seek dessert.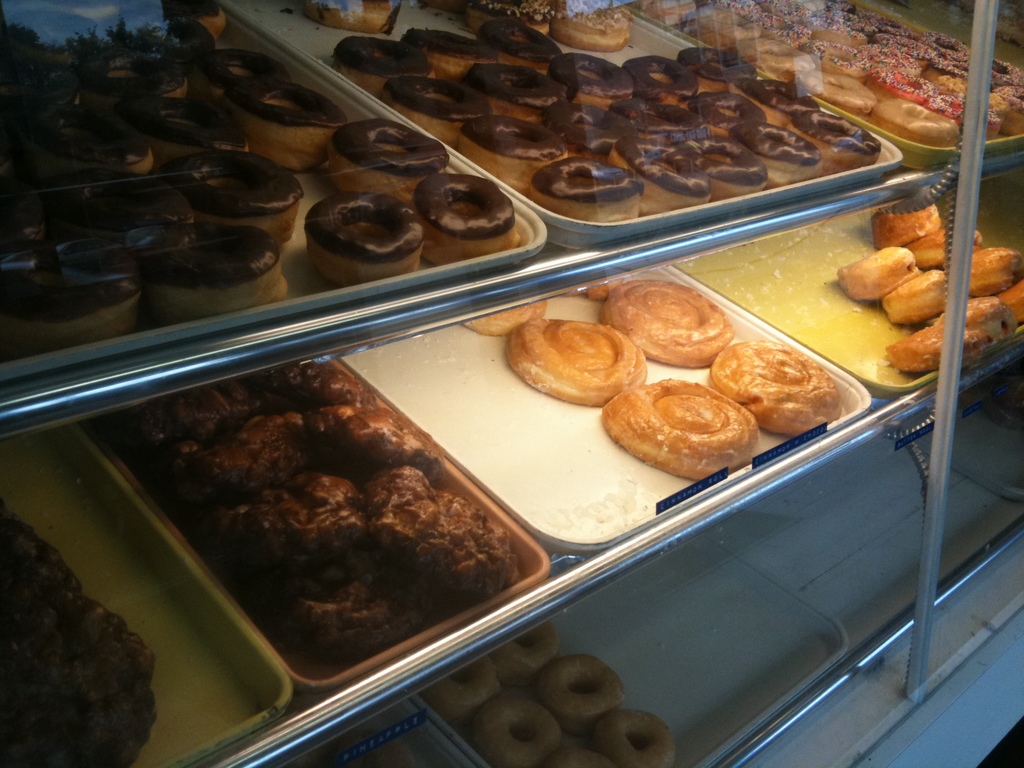
742:127:830:183.
